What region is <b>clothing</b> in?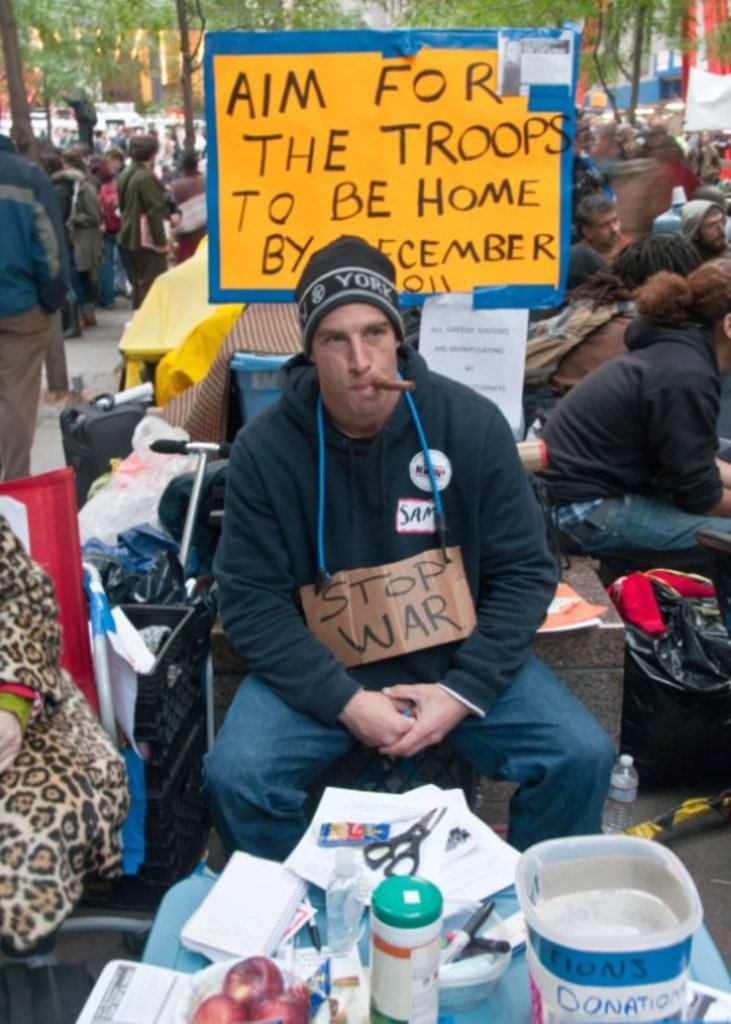
left=107, top=142, right=171, bottom=288.
